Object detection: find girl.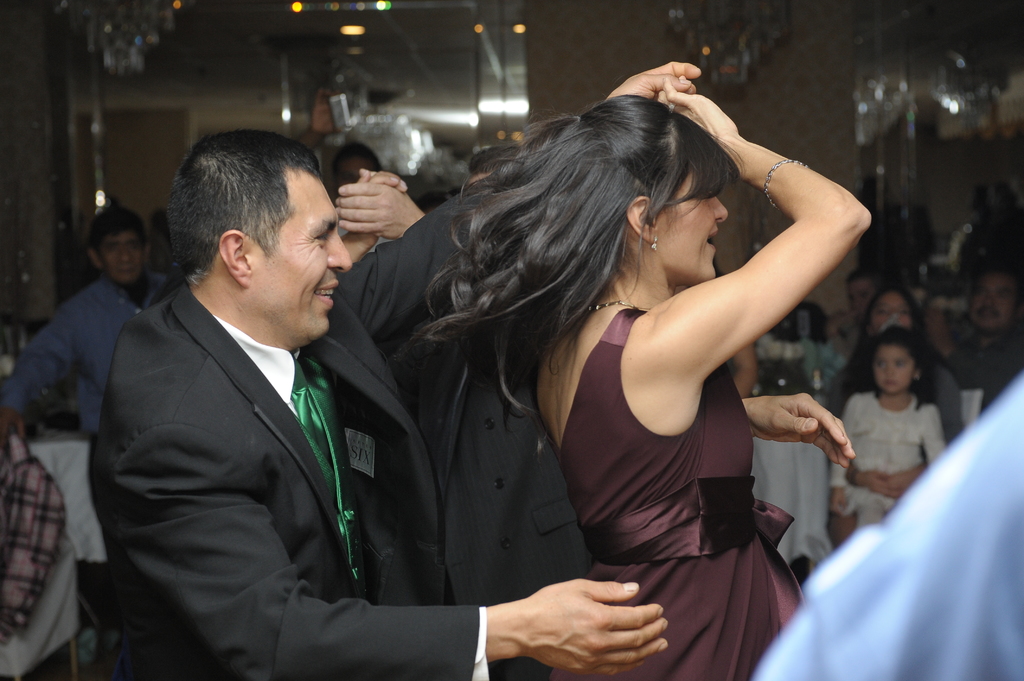
<box>829,316,945,540</box>.
